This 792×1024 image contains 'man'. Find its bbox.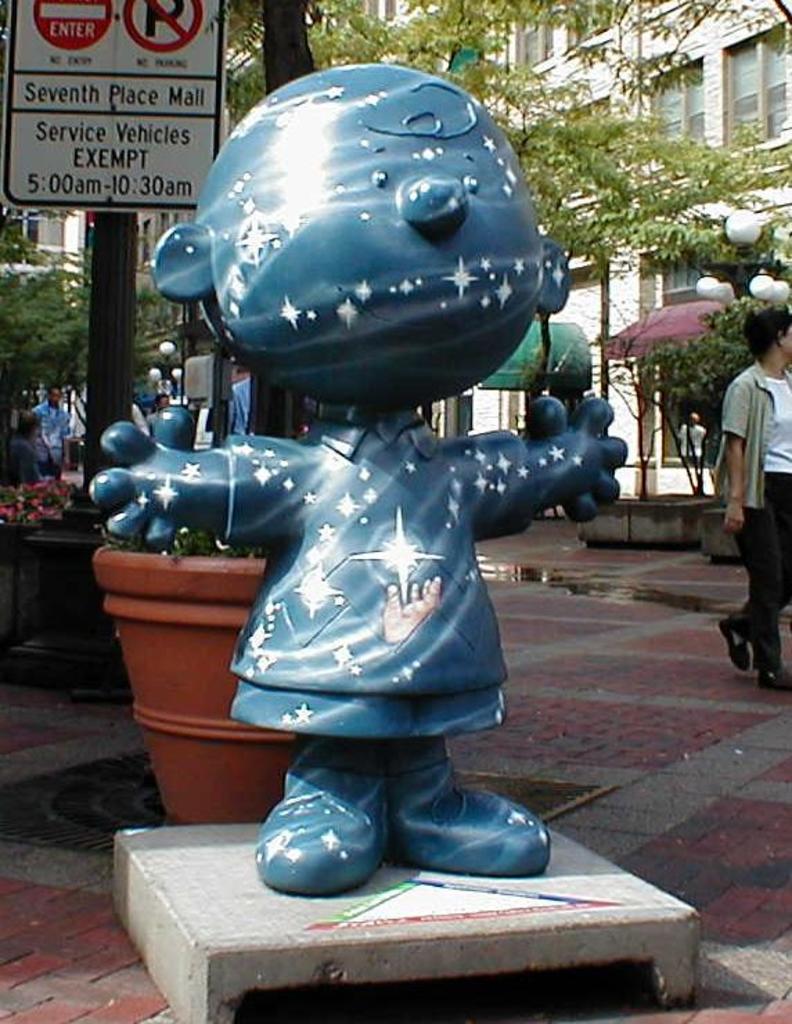
226,376,255,433.
